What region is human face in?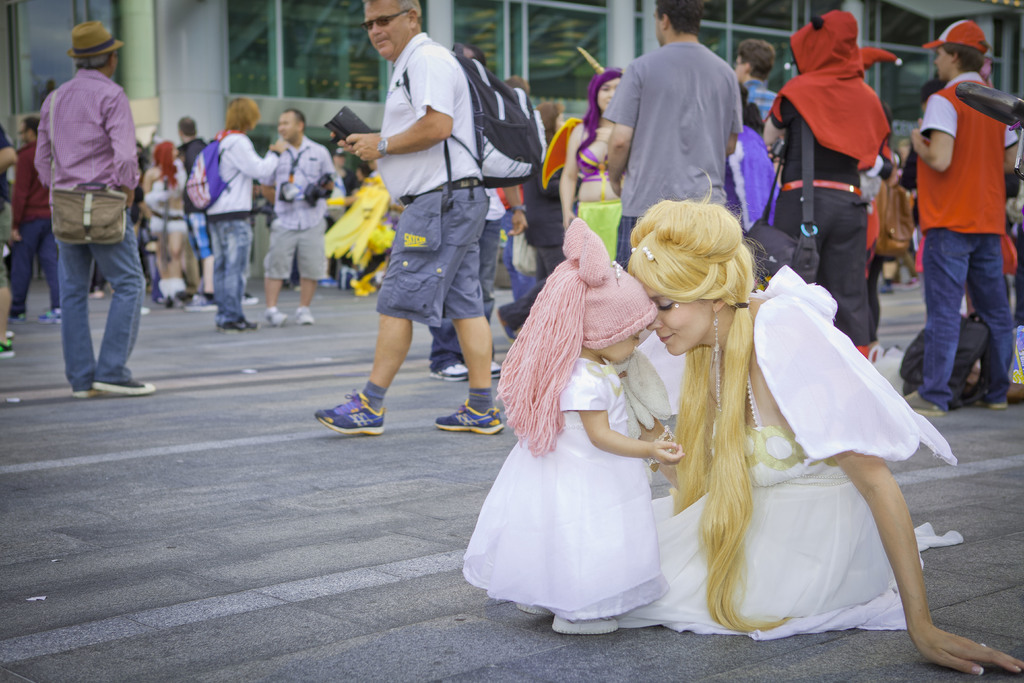
region(733, 53, 749, 79).
